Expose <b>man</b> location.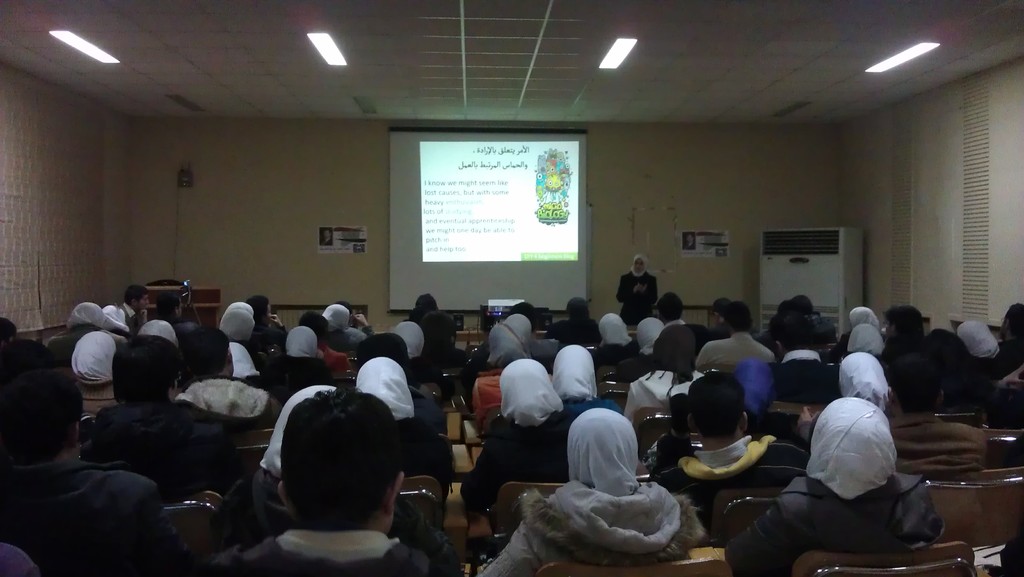
Exposed at pyautogui.locateOnScreen(118, 284, 147, 332).
